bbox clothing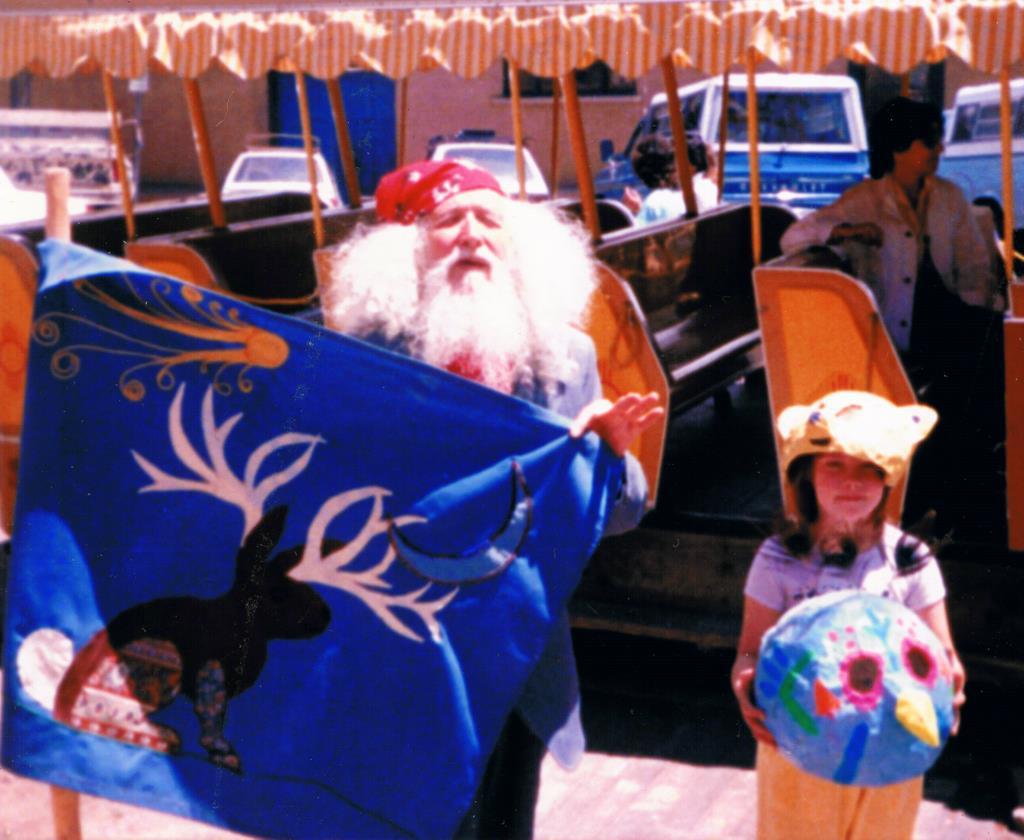
BBox(735, 491, 954, 839)
